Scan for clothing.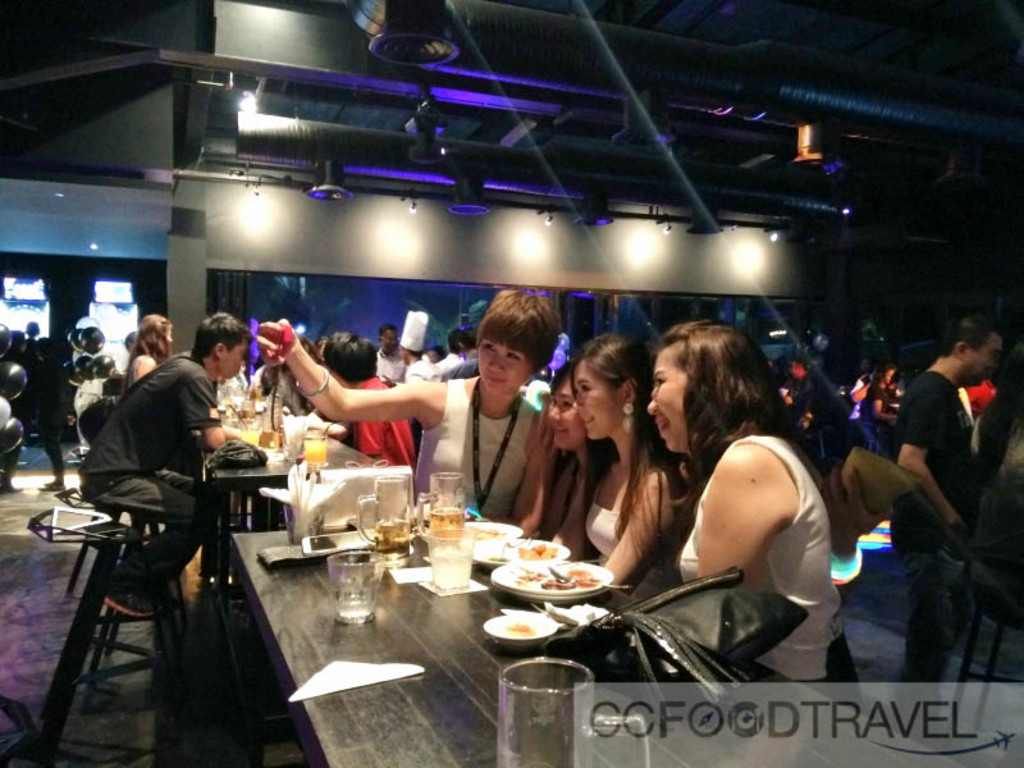
Scan result: <bbox>348, 375, 411, 465</bbox>.
